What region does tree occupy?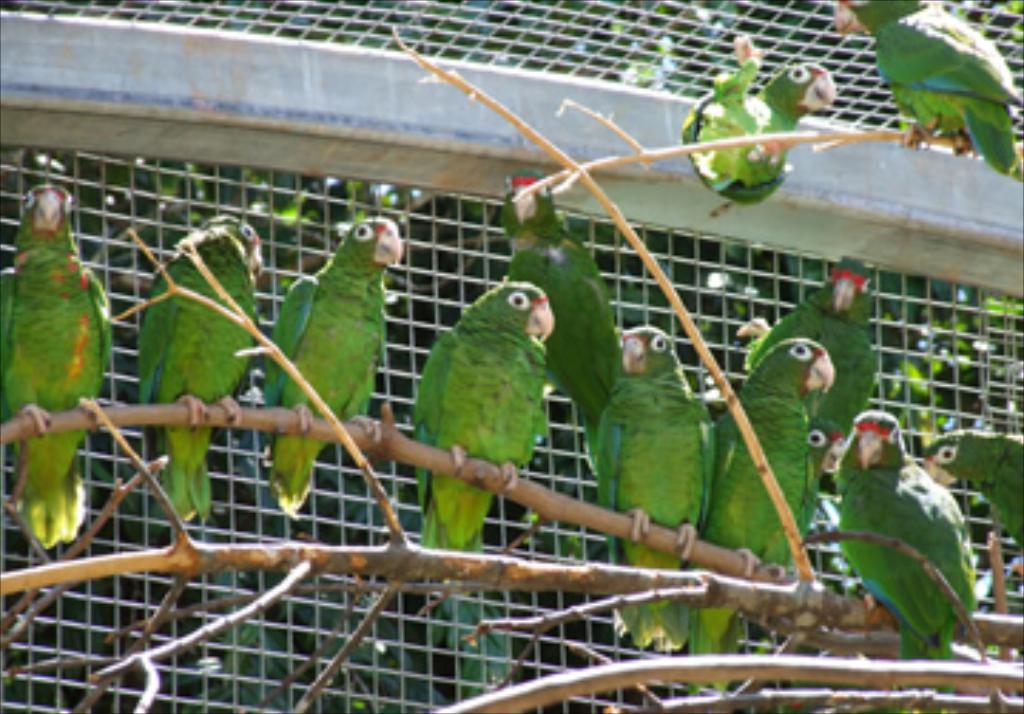
region(0, 28, 1023, 683).
